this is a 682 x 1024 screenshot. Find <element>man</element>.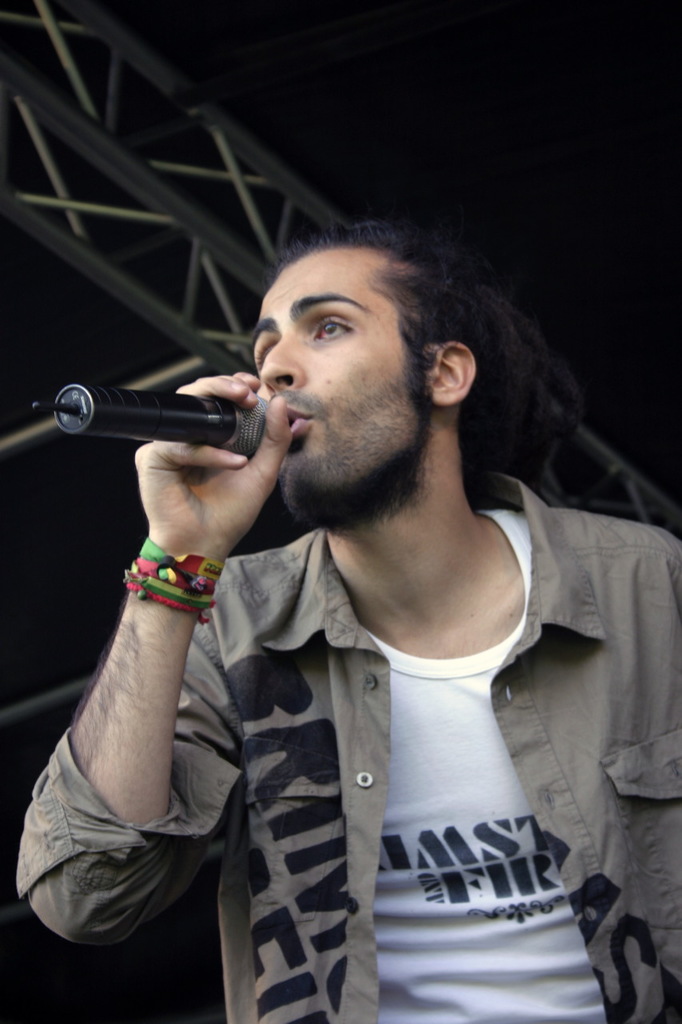
Bounding box: 12, 223, 681, 1023.
